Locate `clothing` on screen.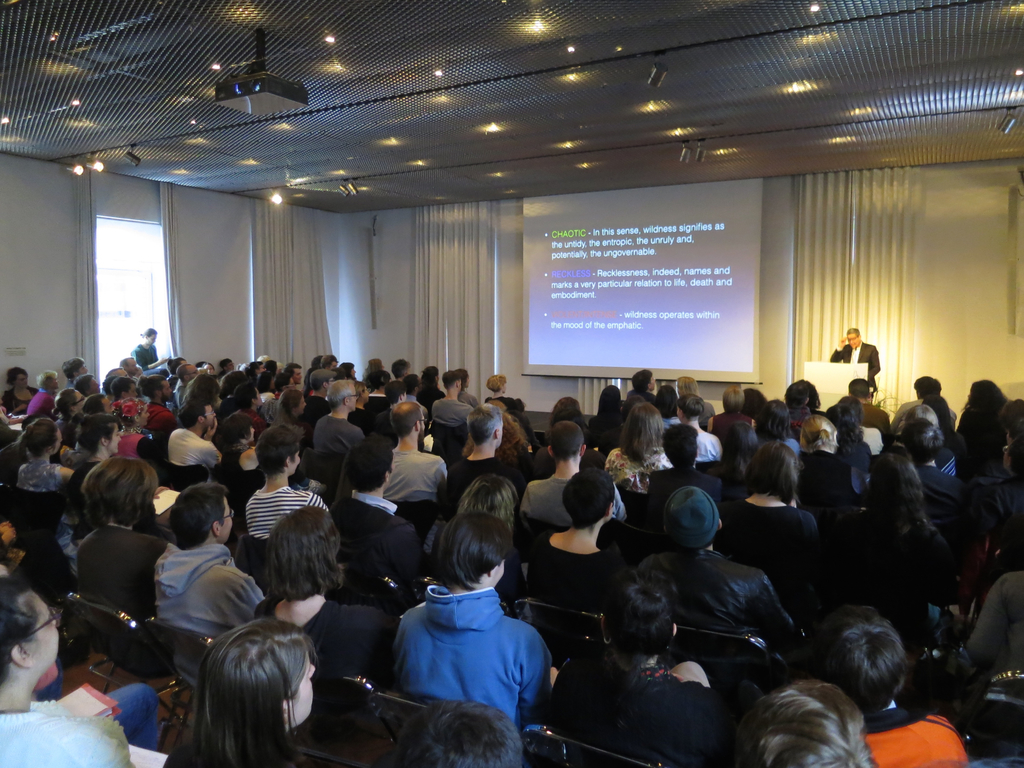
On screen at bbox=[523, 470, 628, 529].
